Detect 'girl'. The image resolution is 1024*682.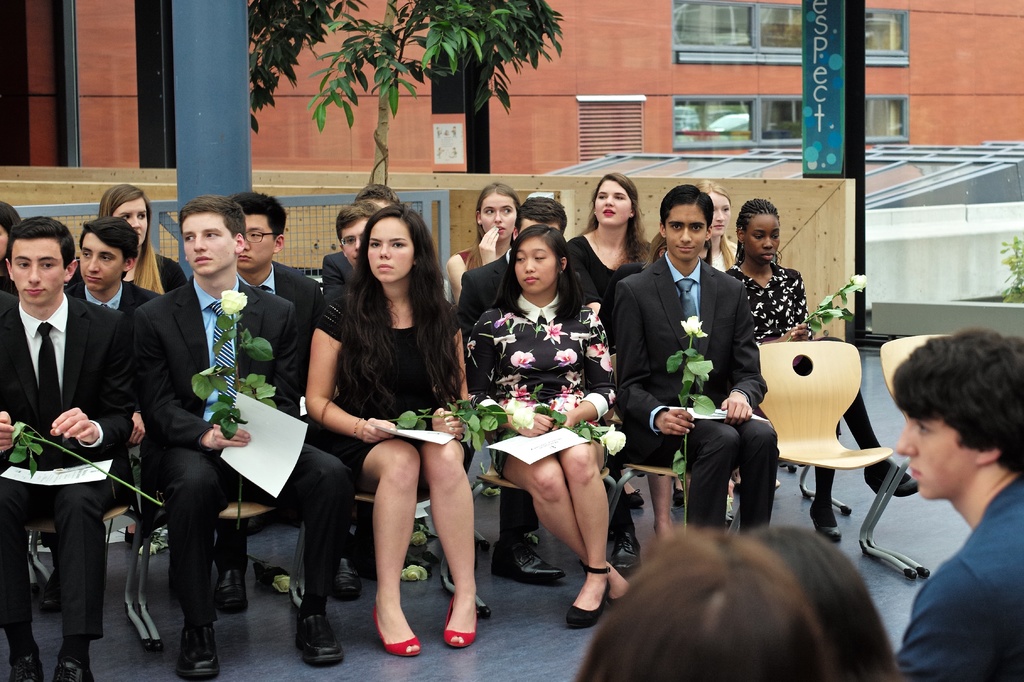
[left=723, top=196, right=921, bottom=539].
